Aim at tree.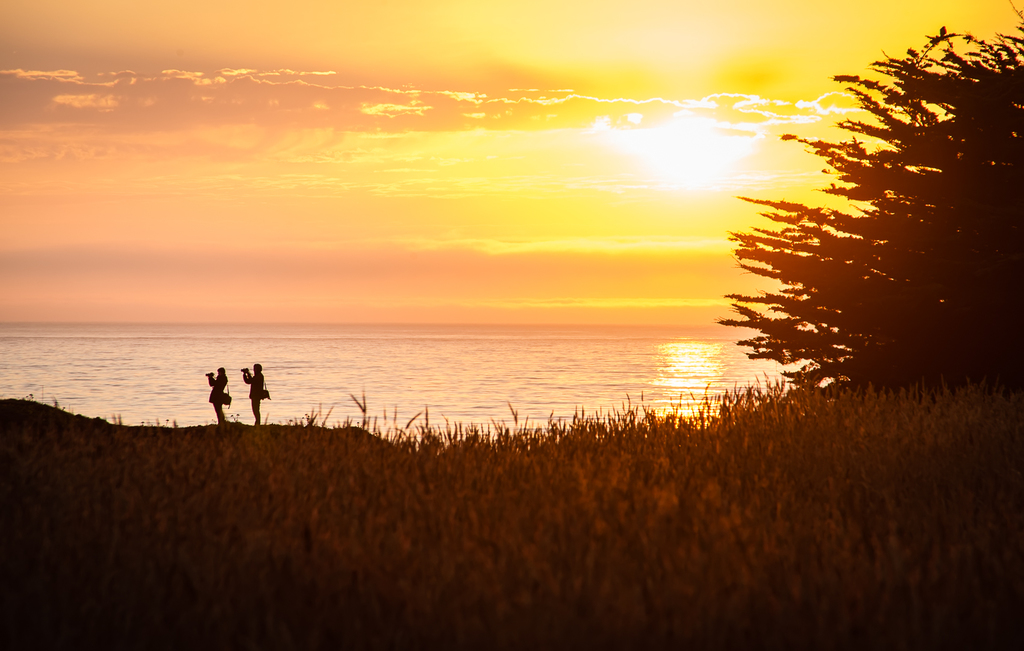
Aimed at BBox(717, 51, 996, 411).
